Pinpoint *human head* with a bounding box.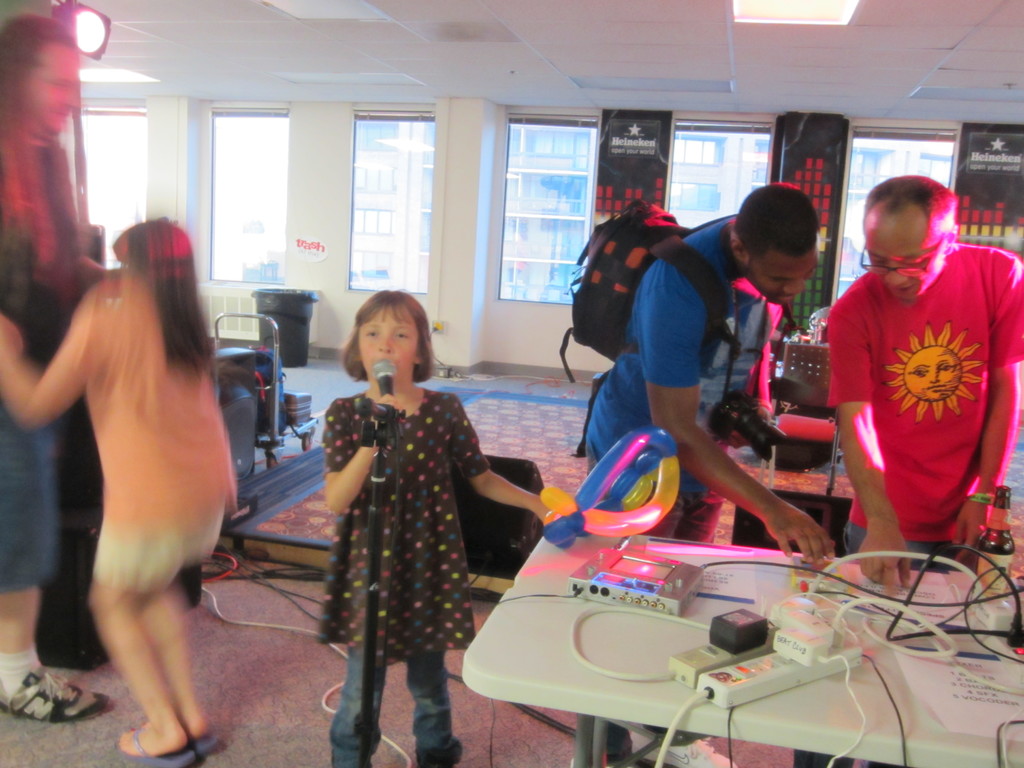
bbox(0, 15, 81, 135).
